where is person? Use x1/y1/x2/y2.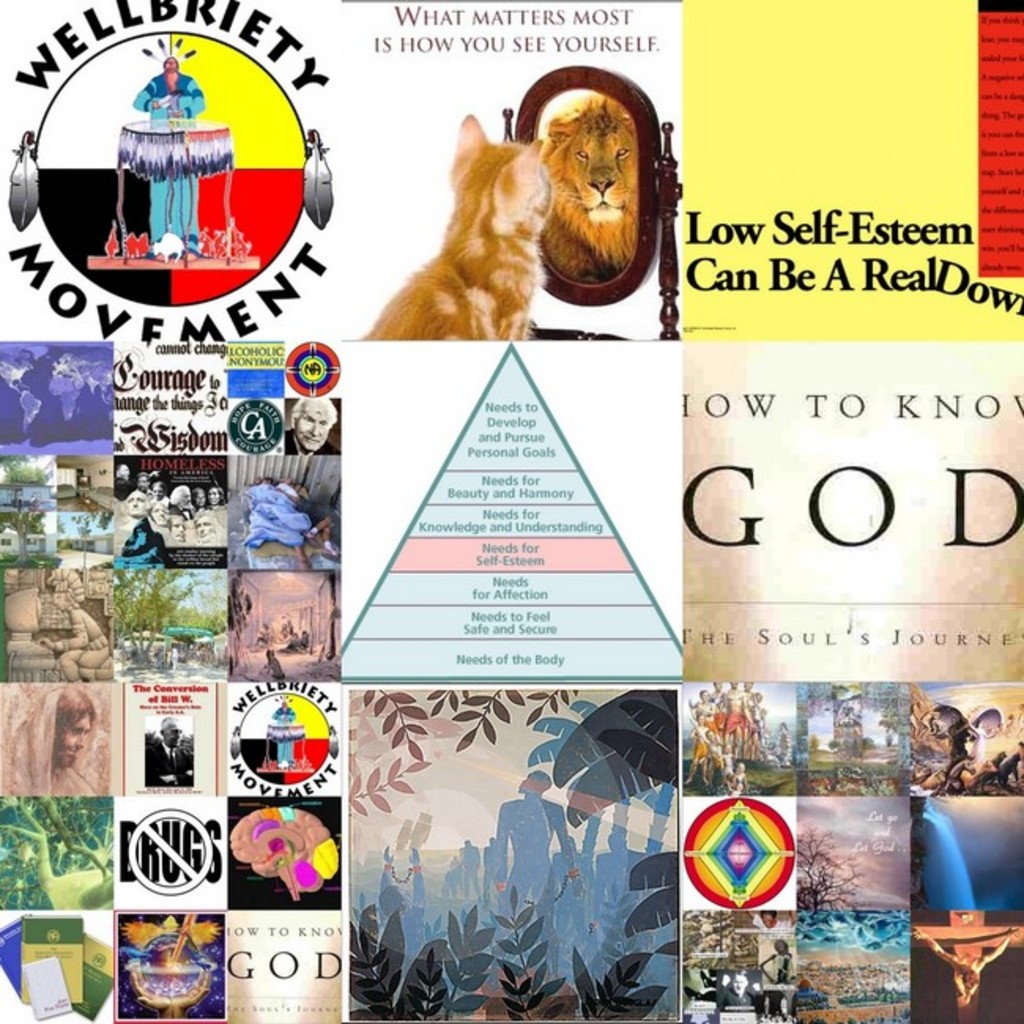
284/397/340/457.
